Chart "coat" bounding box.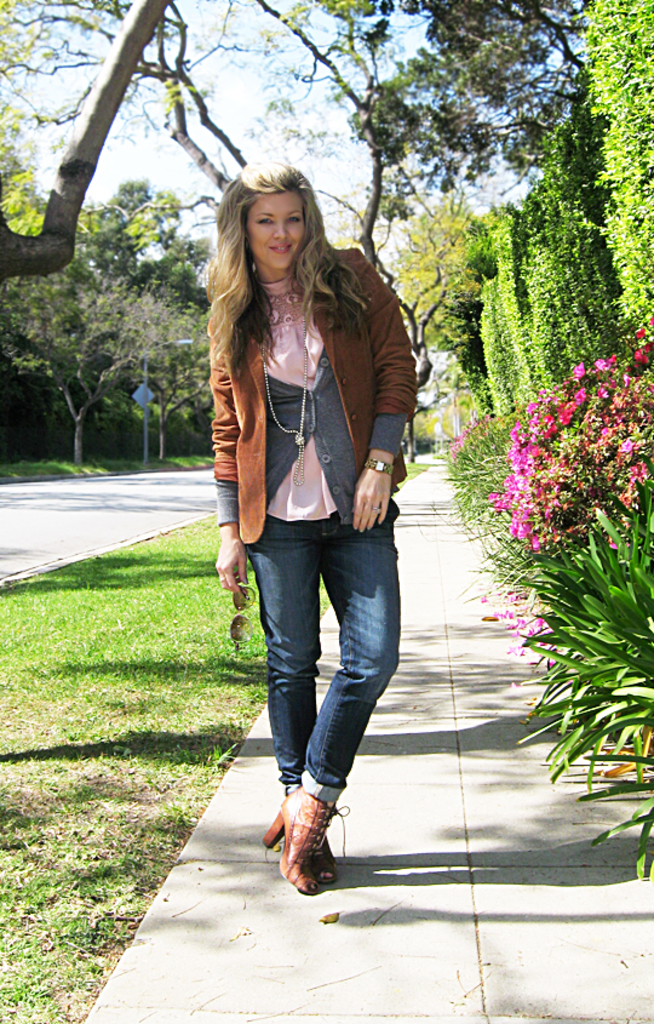
Charted: [220, 190, 412, 526].
